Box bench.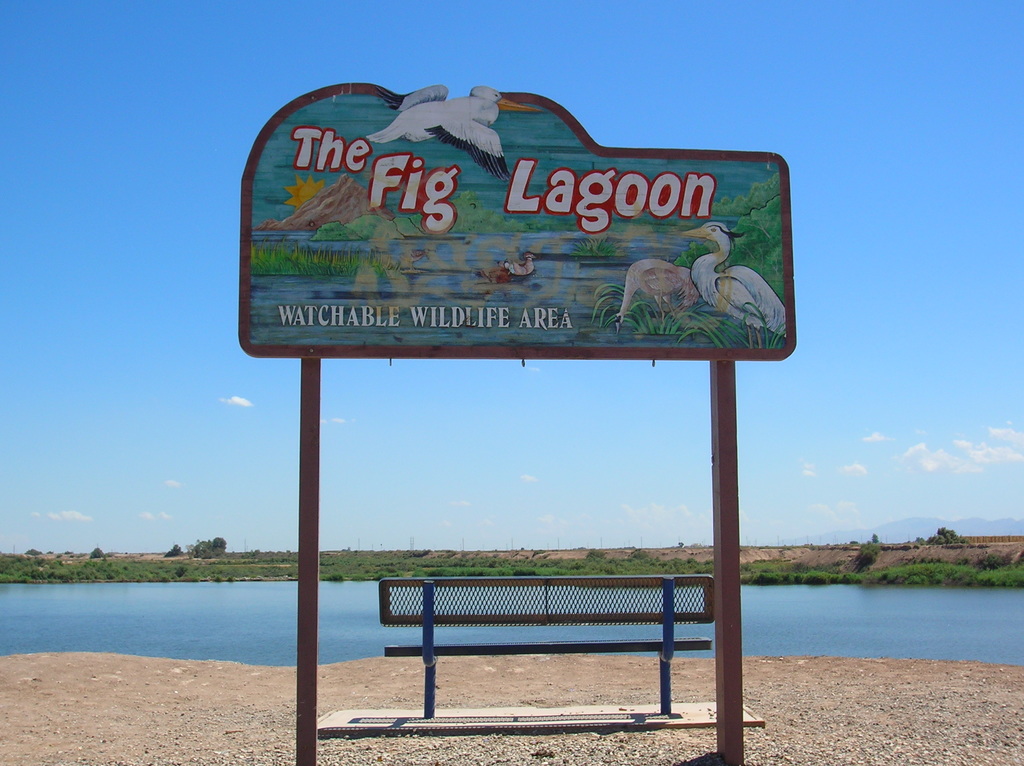
box=[335, 547, 754, 716].
